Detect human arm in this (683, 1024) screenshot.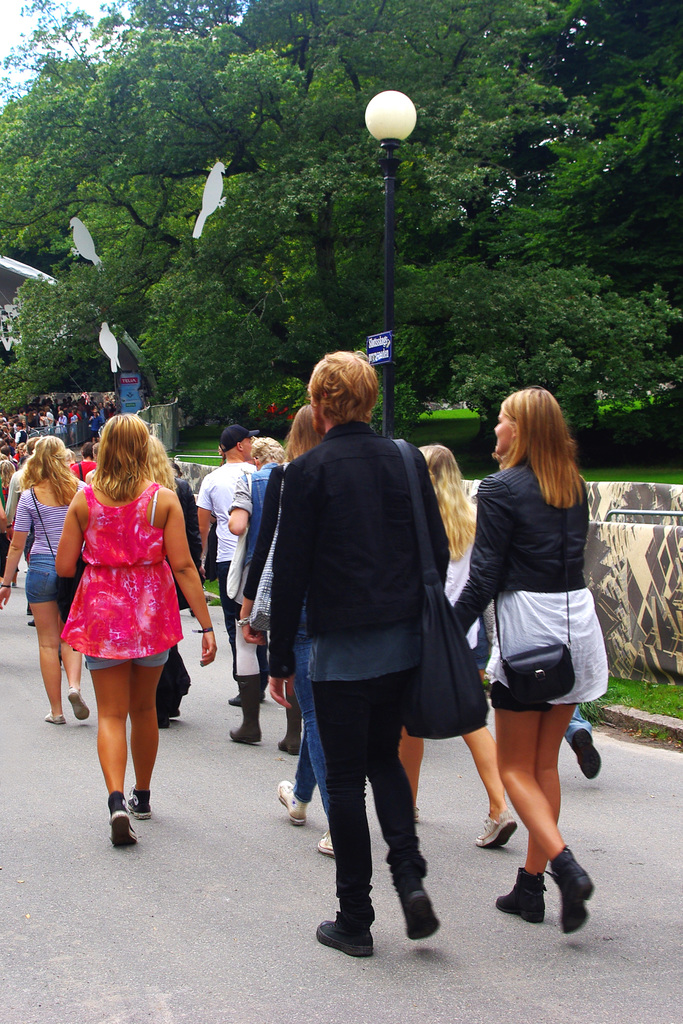
Detection: locate(51, 485, 90, 581).
